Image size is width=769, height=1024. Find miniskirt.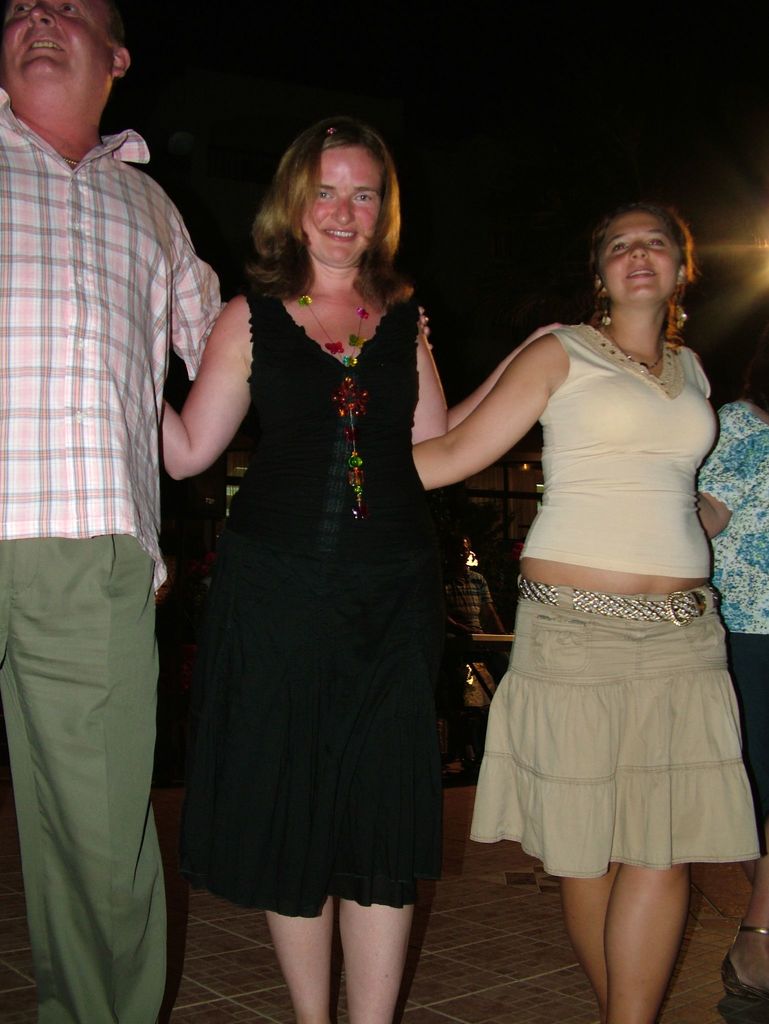
(x1=467, y1=579, x2=761, y2=881).
